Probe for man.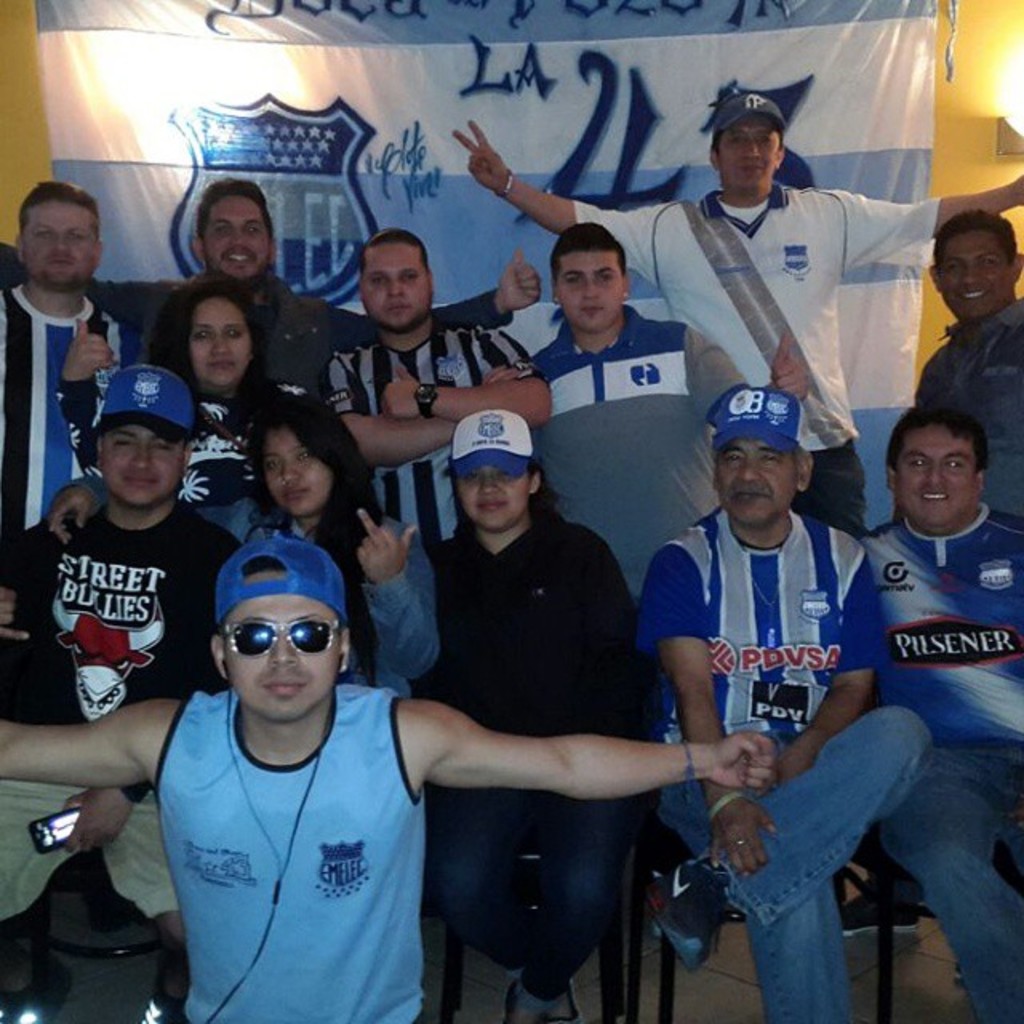
Probe result: [left=614, top=395, right=912, bottom=1022].
